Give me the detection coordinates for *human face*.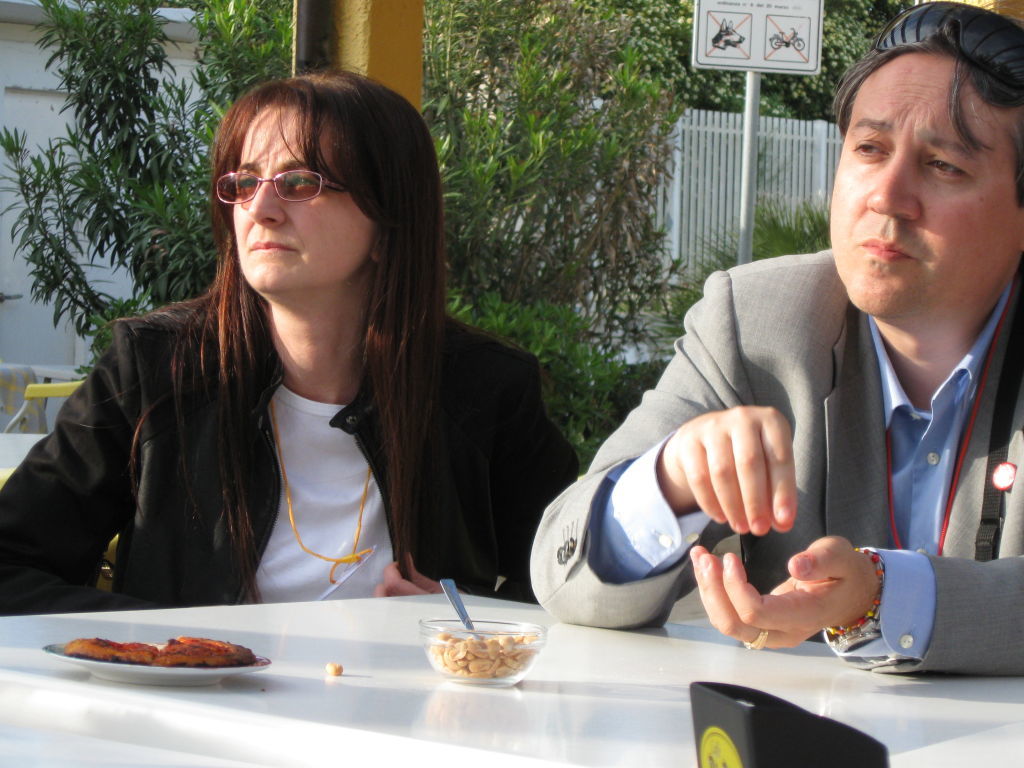
231 98 379 289.
